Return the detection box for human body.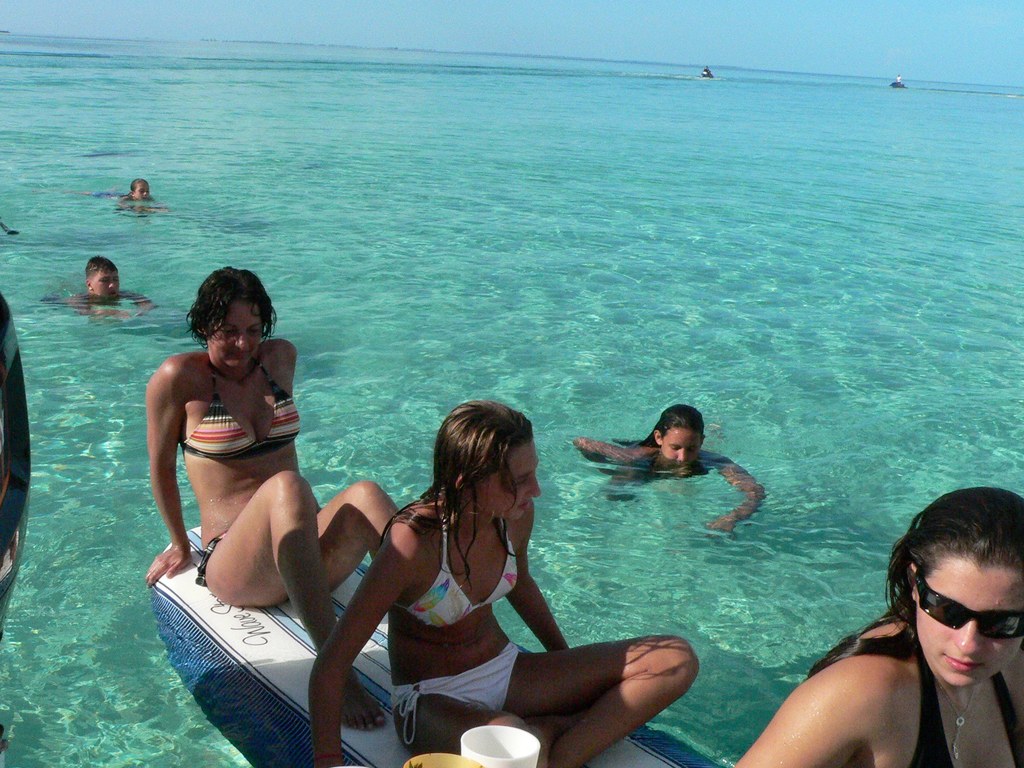
x1=144 y1=255 x2=394 y2=730.
